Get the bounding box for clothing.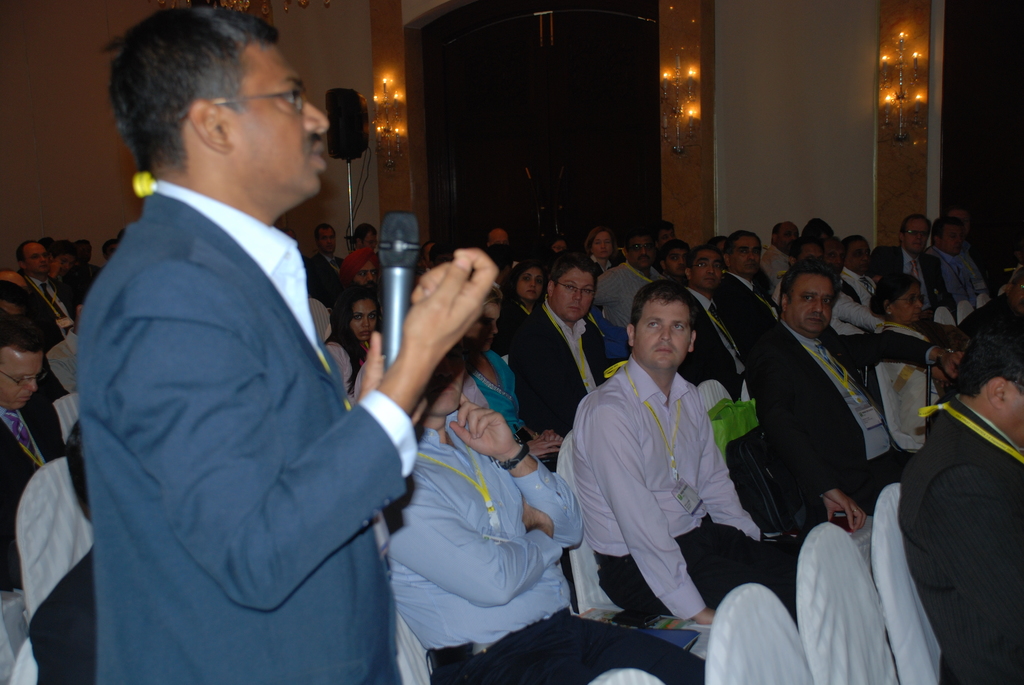
{"left": 929, "top": 245, "right": 972, "bottom": 309}.
